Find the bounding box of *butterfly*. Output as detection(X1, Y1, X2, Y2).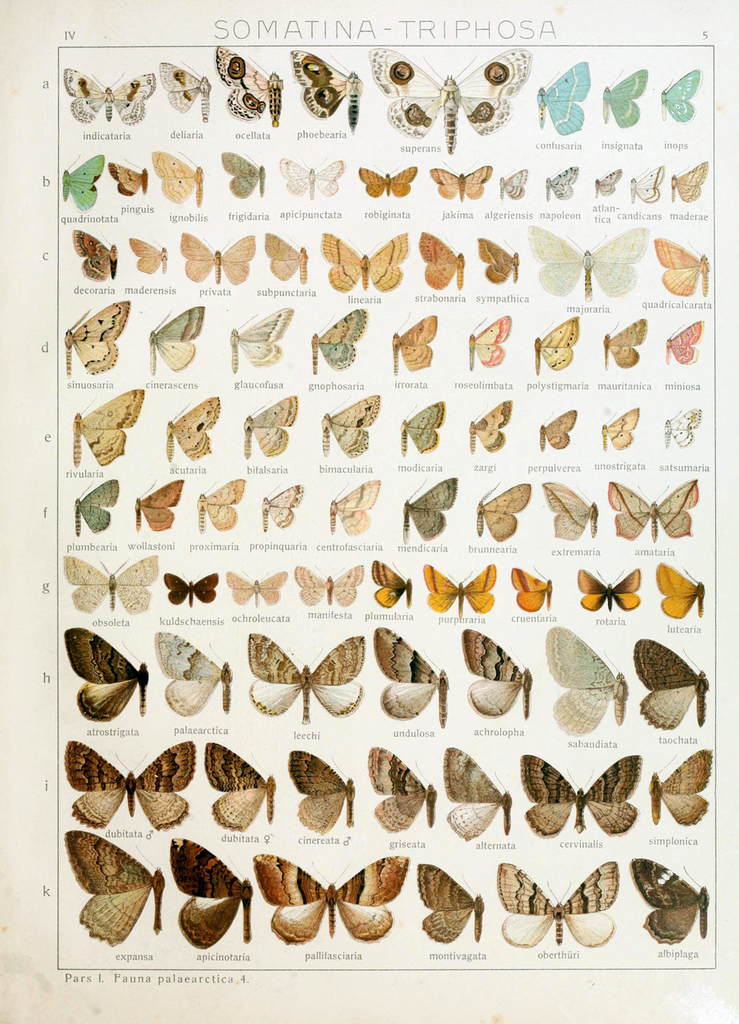
detection(464, 316, 519, 372).
